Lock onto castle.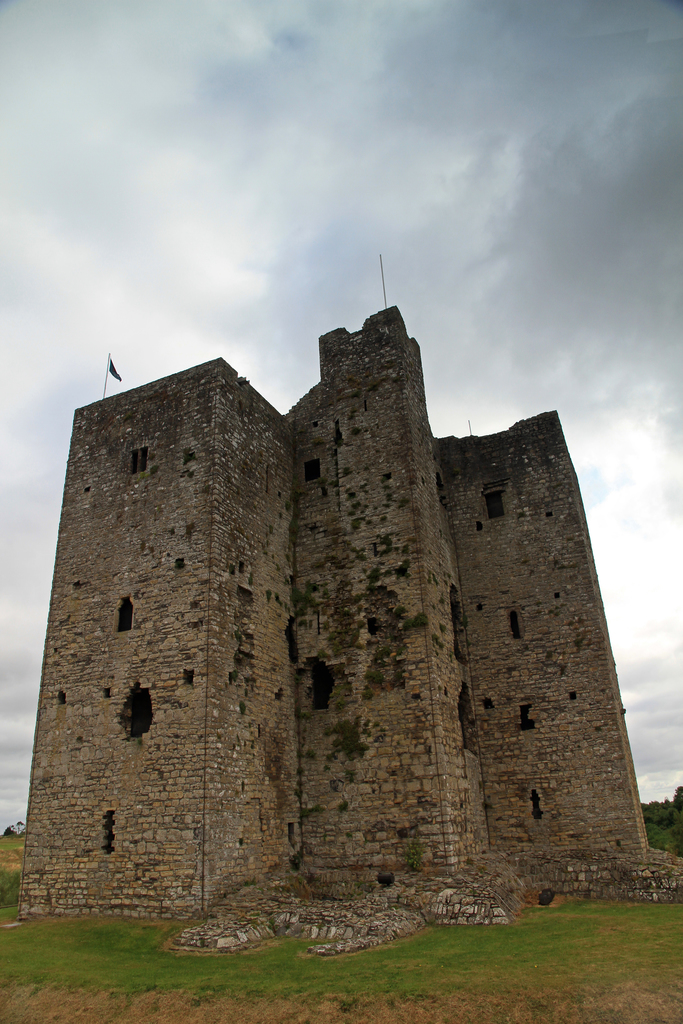
Locked: left=7, top=255, right=662, bottom=966.
